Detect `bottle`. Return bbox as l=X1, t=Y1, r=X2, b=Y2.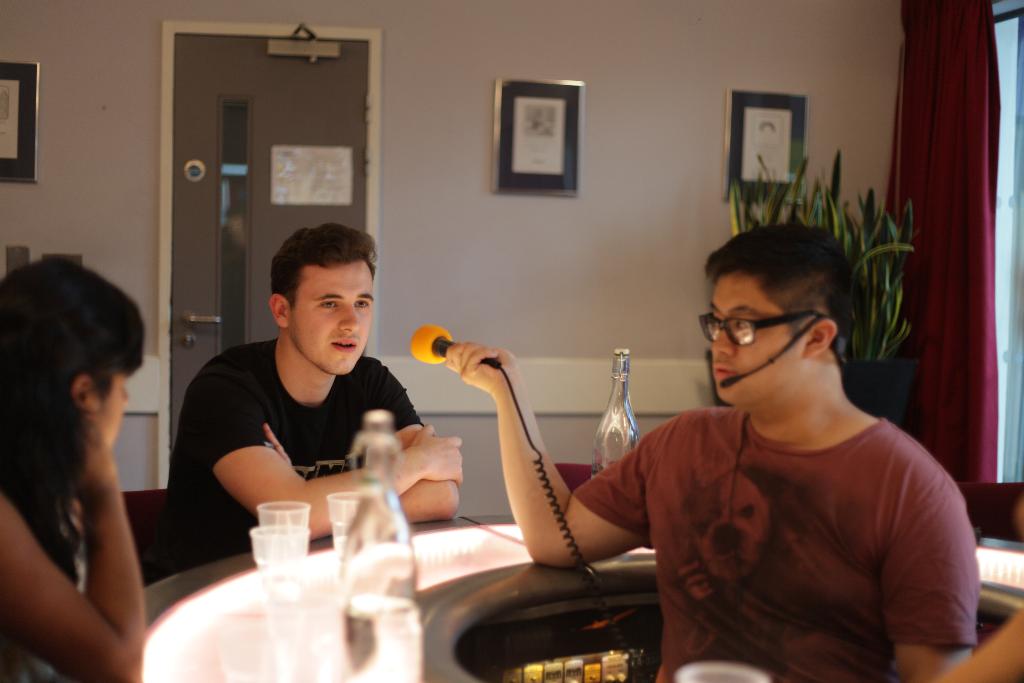
l=335, t=411, r=423, b=682.
